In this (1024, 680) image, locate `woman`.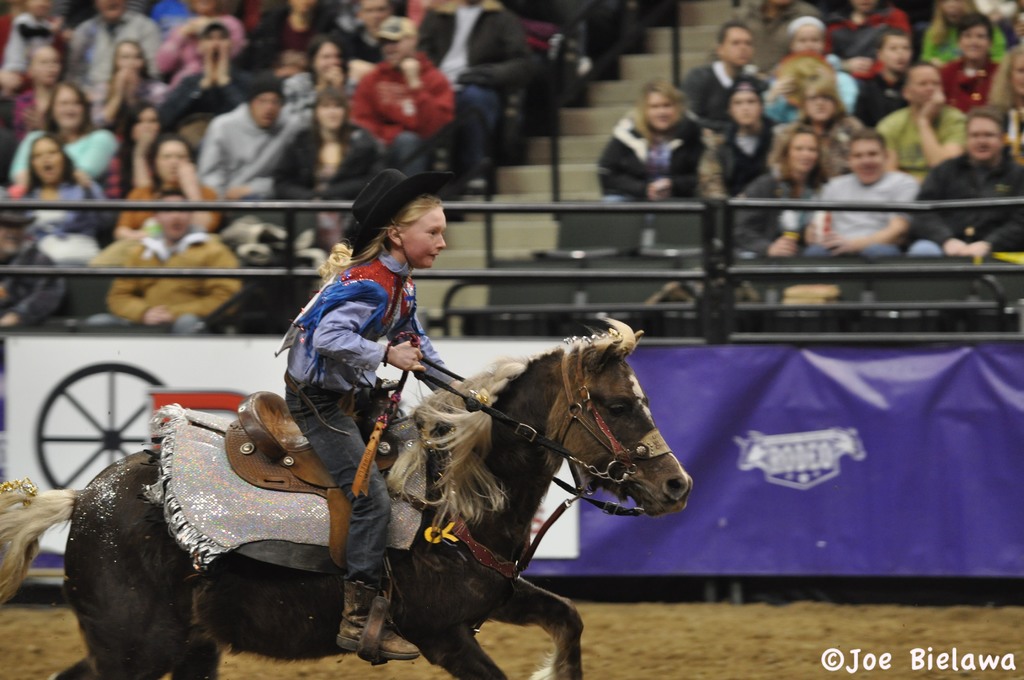
Bounding box: [x1=269, y1=161, x2=456, y2=663].
